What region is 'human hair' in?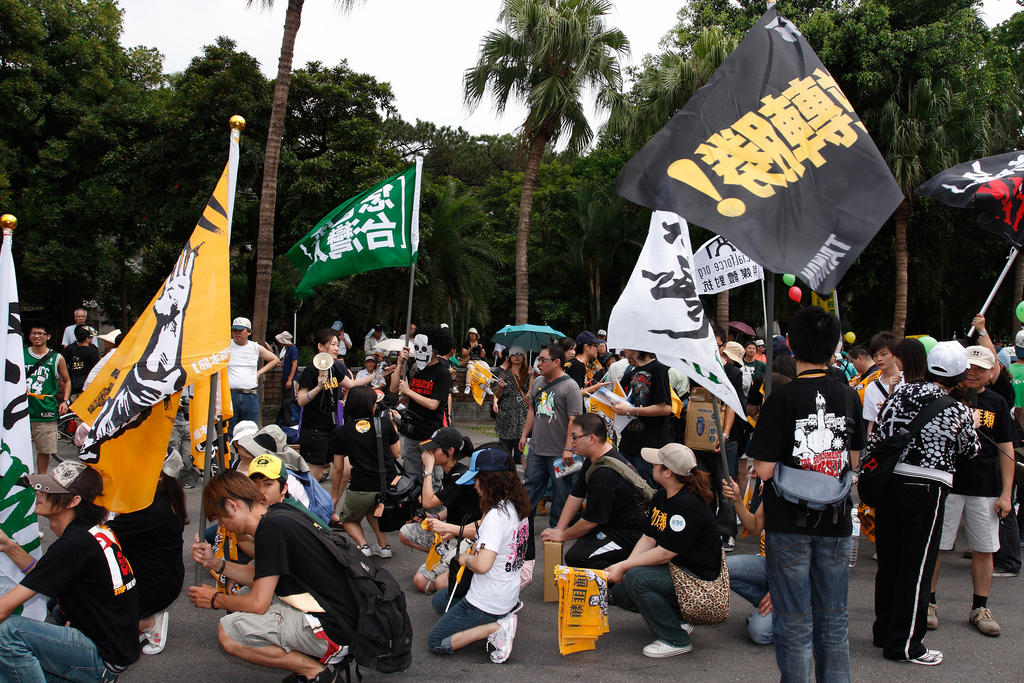
[636, 353, 652, 363].
